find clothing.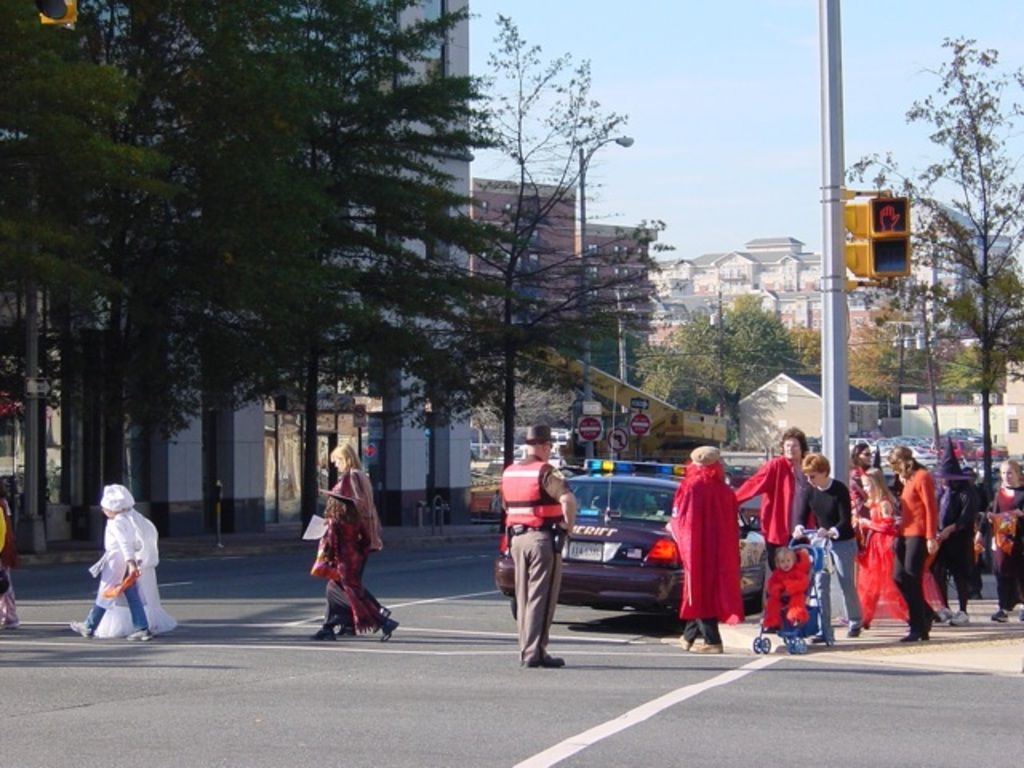
detection(304, 469, 381, 626).
